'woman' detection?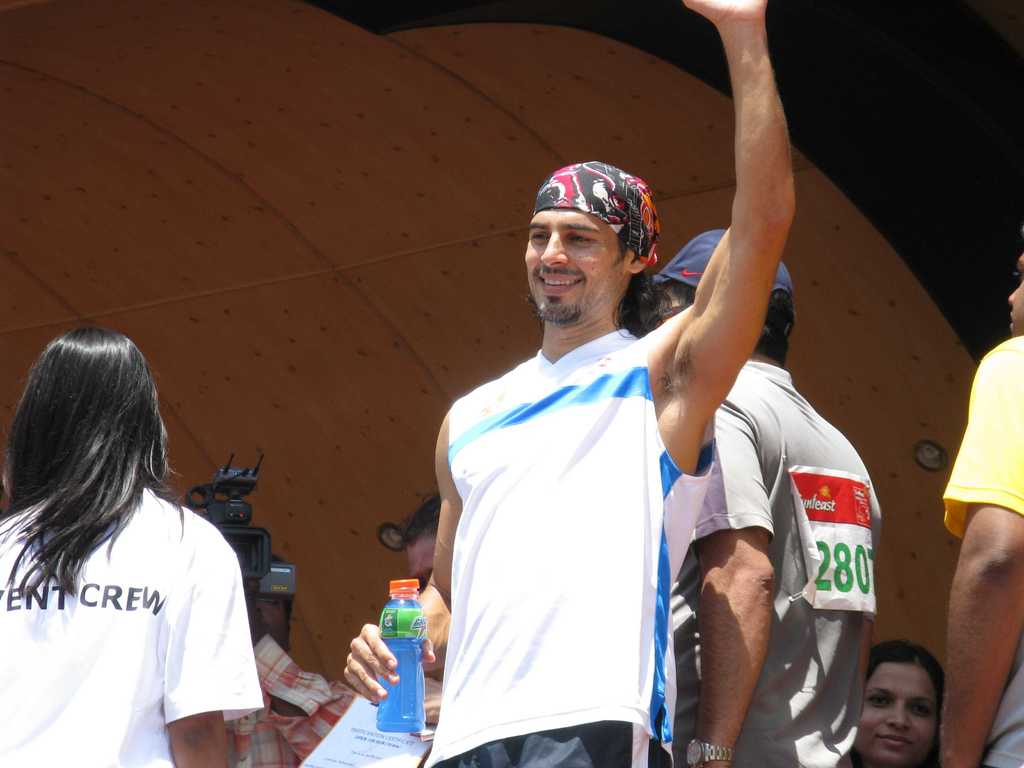
region(844, 629, 942, 767)
